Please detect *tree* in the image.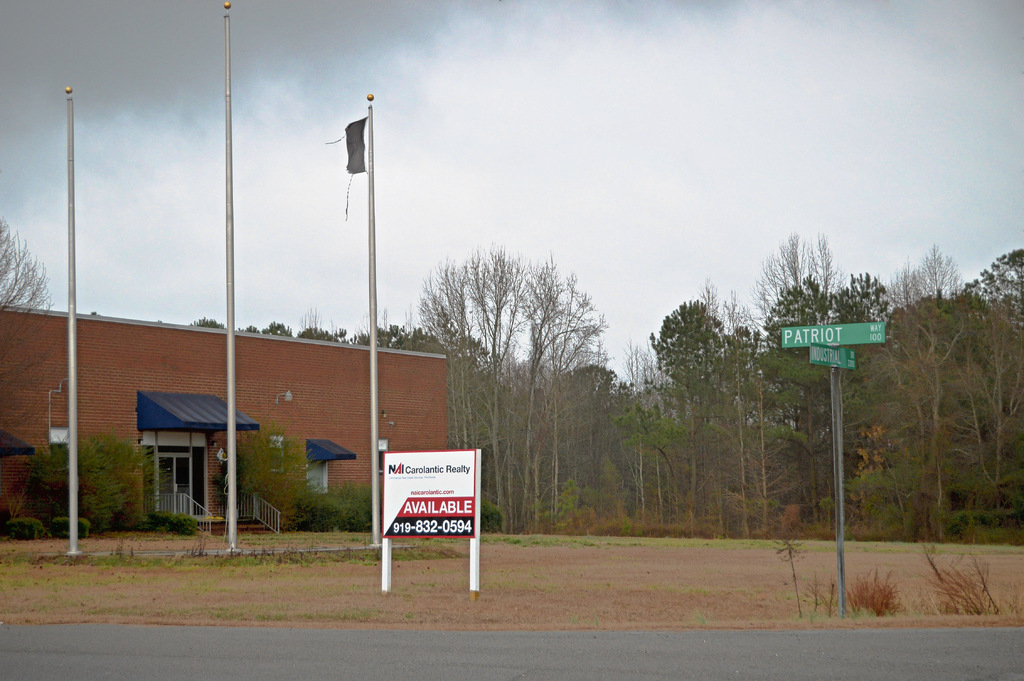
(845,227,998,558).
